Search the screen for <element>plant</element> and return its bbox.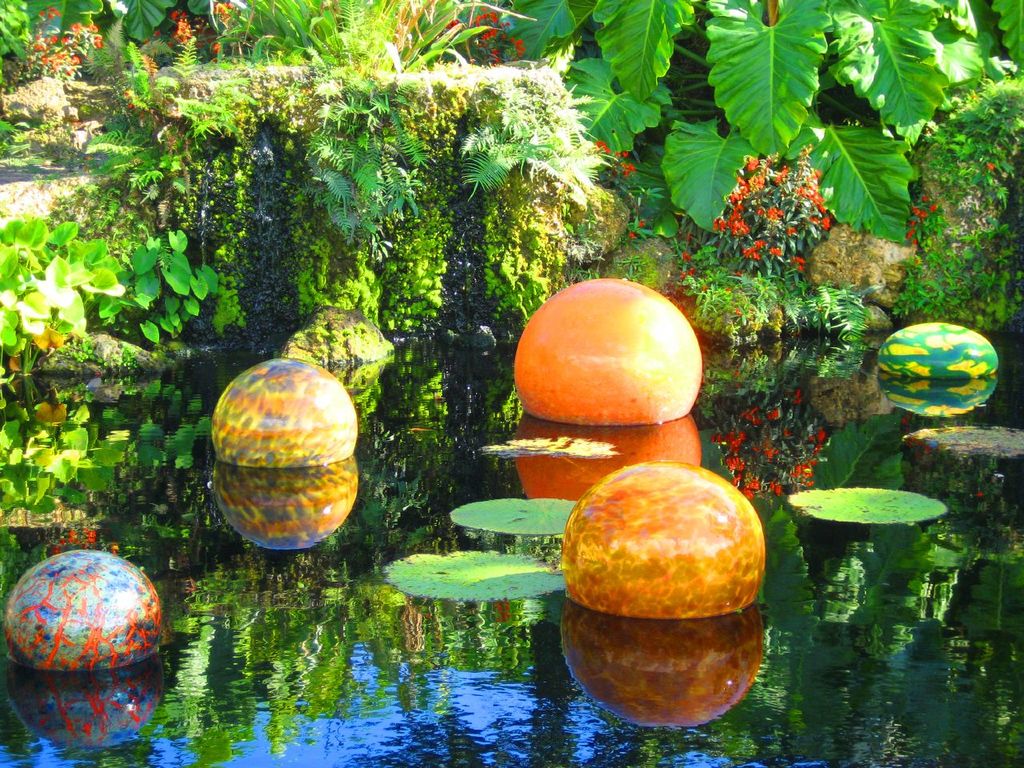
Found: {"x1": 0, "y1": 0, "x2": 37, "y2": 75}.
